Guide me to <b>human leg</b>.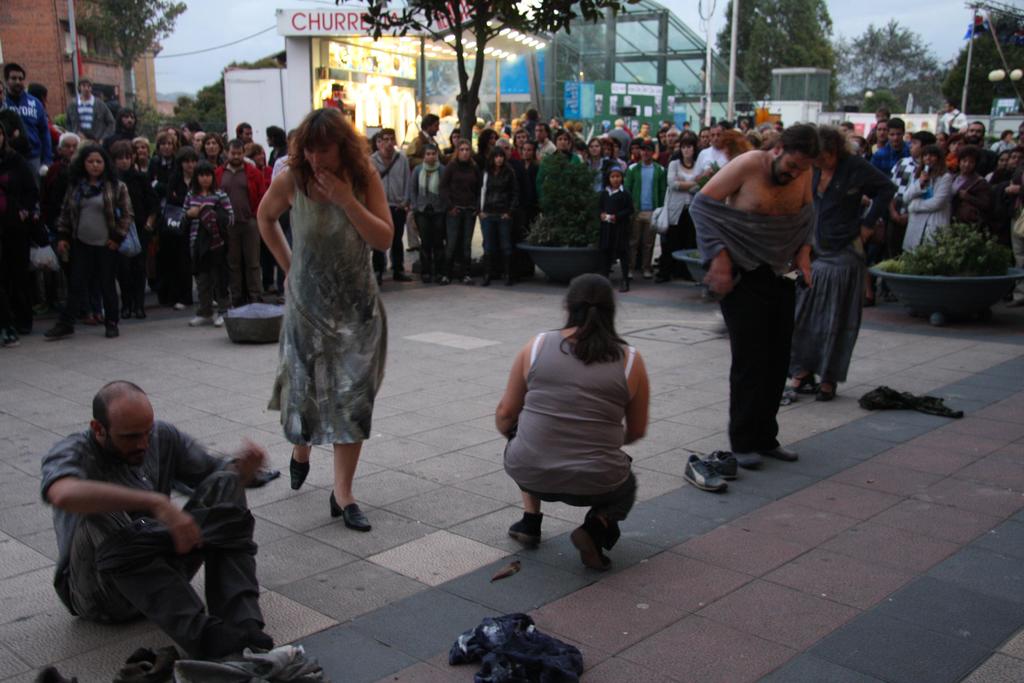
Guidance: 419/207/438/288.
